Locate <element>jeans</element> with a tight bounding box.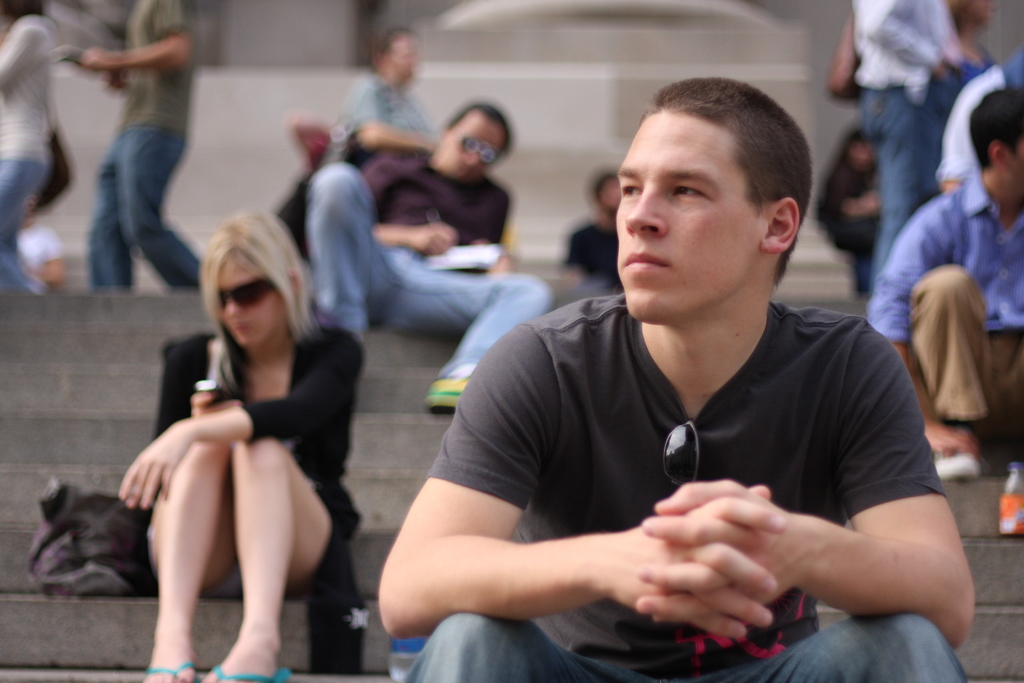
detection(863, 83, 938, 290).
